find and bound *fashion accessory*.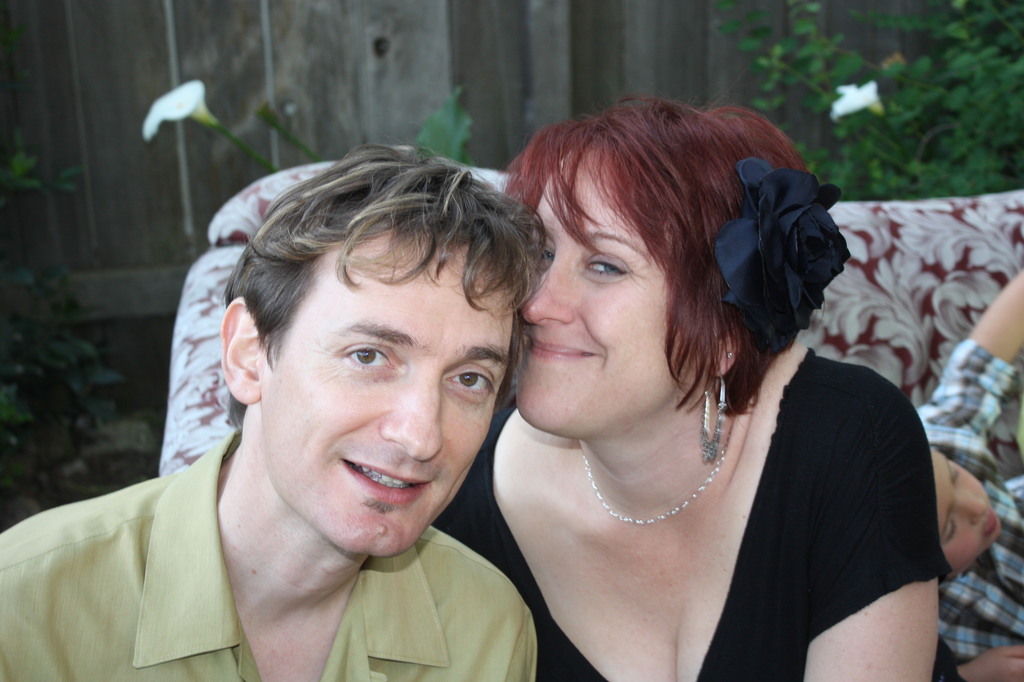
Bound: 727 352 732 359.
